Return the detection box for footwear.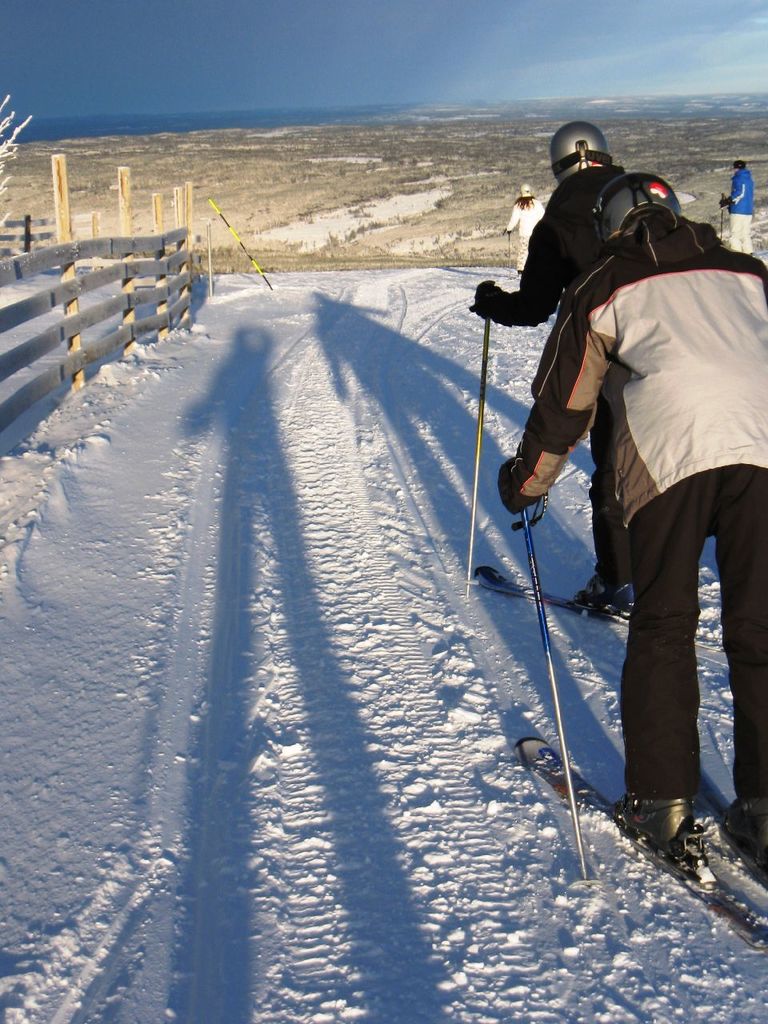
crop(614, 792, 692, 854).
